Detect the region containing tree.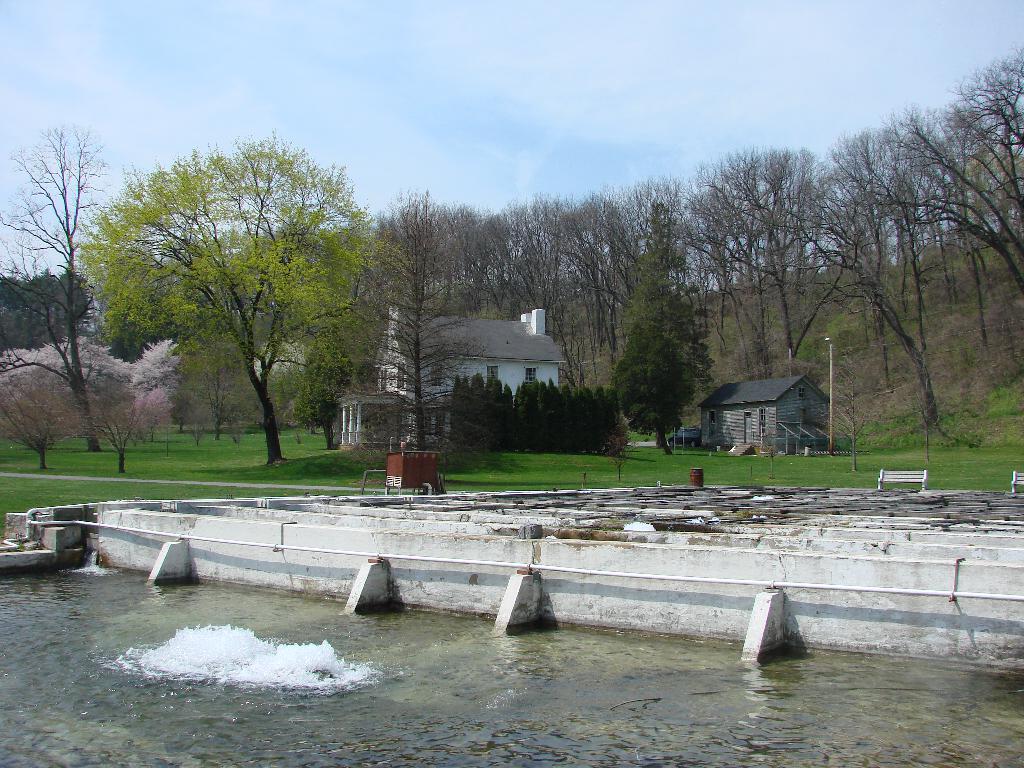
(93, 124, 397, 477).
